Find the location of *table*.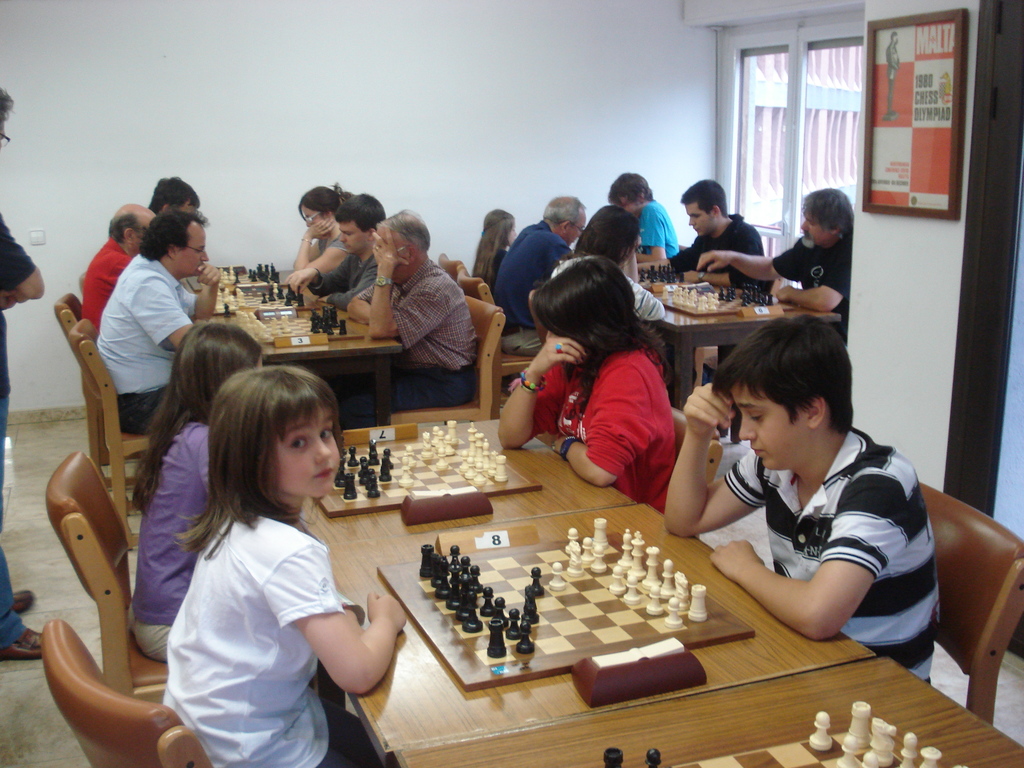
Location: bbox(278, 409, 636, 539).
